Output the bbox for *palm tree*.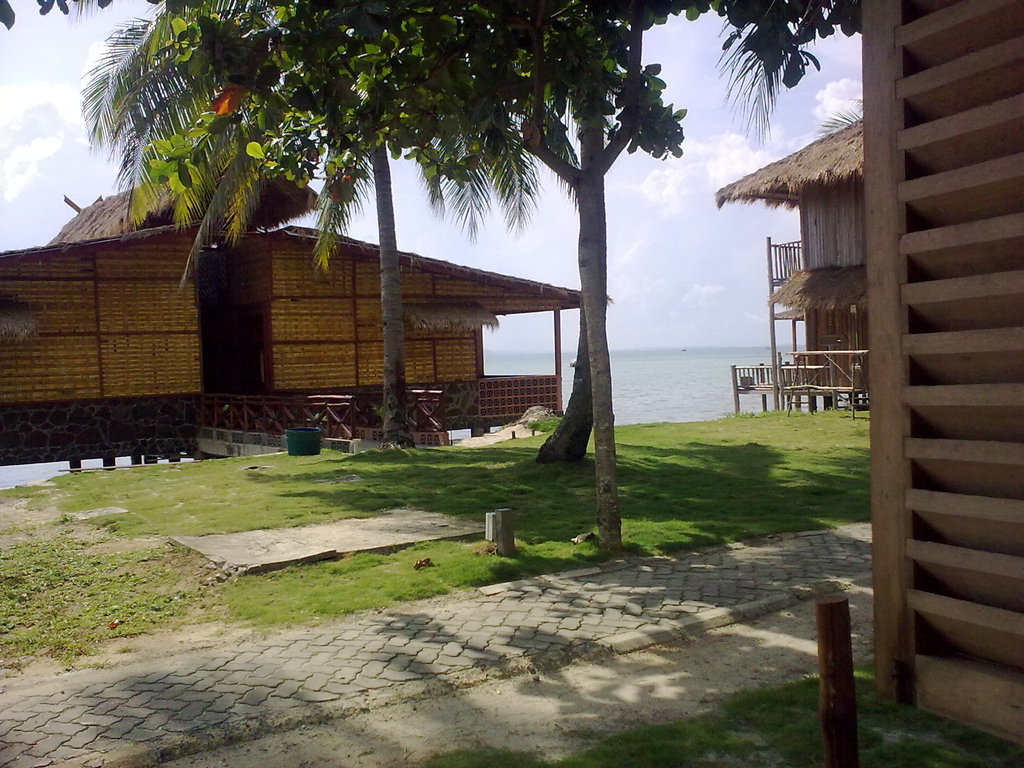
77, 0, 786, 429.
